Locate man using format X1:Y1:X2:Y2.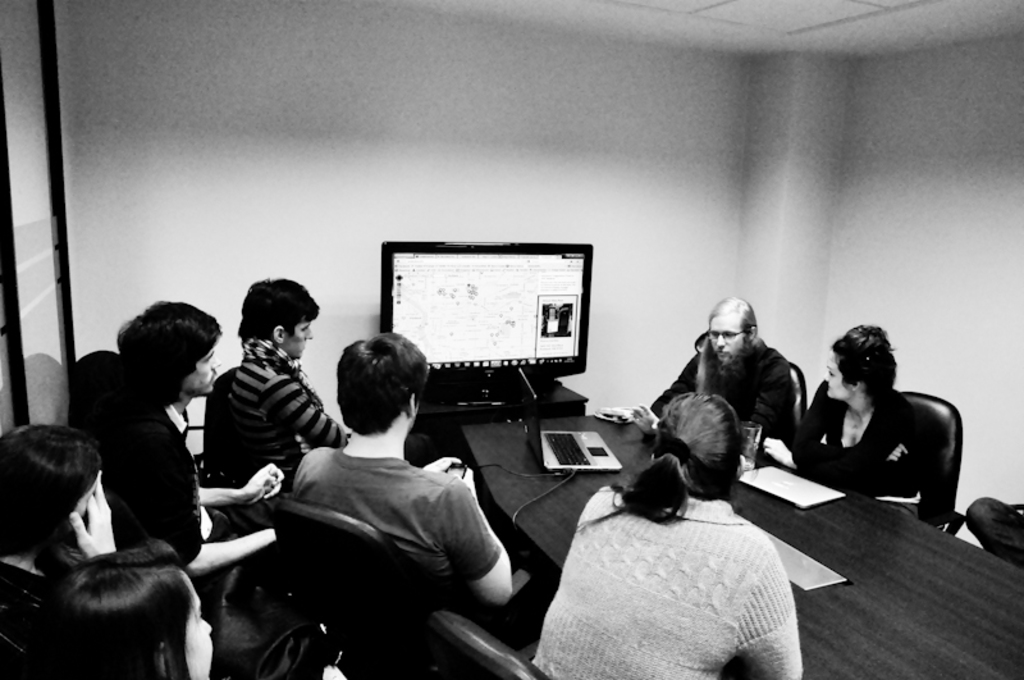
288:332:515:602.
